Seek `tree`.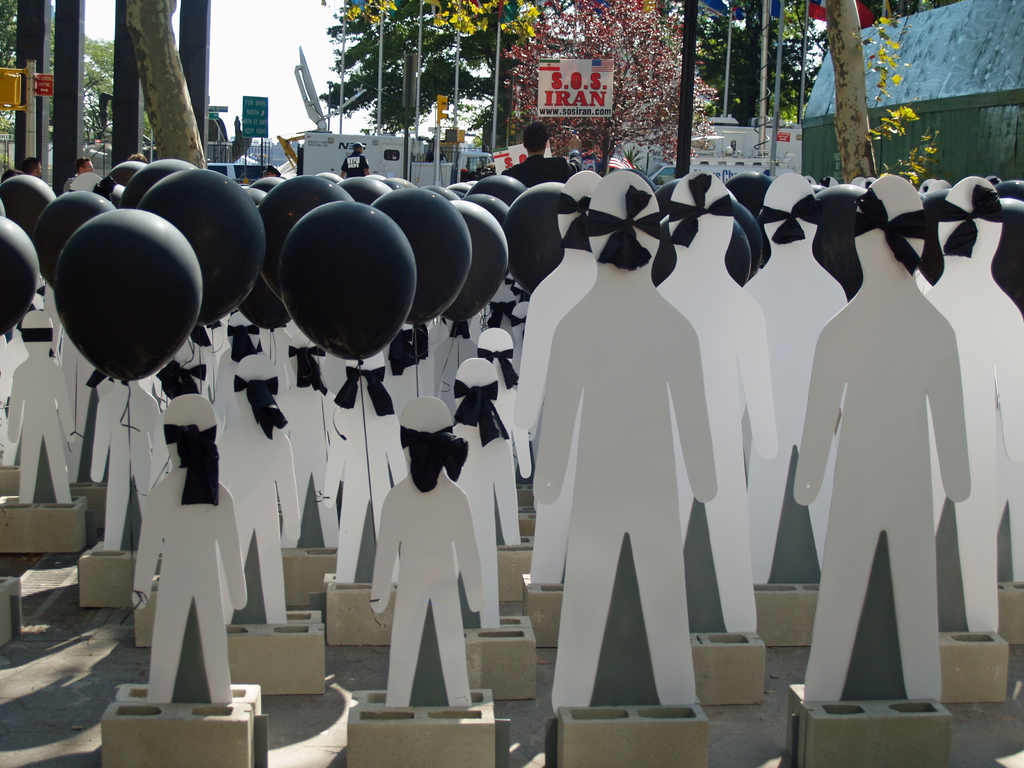
723/4/800/129.
